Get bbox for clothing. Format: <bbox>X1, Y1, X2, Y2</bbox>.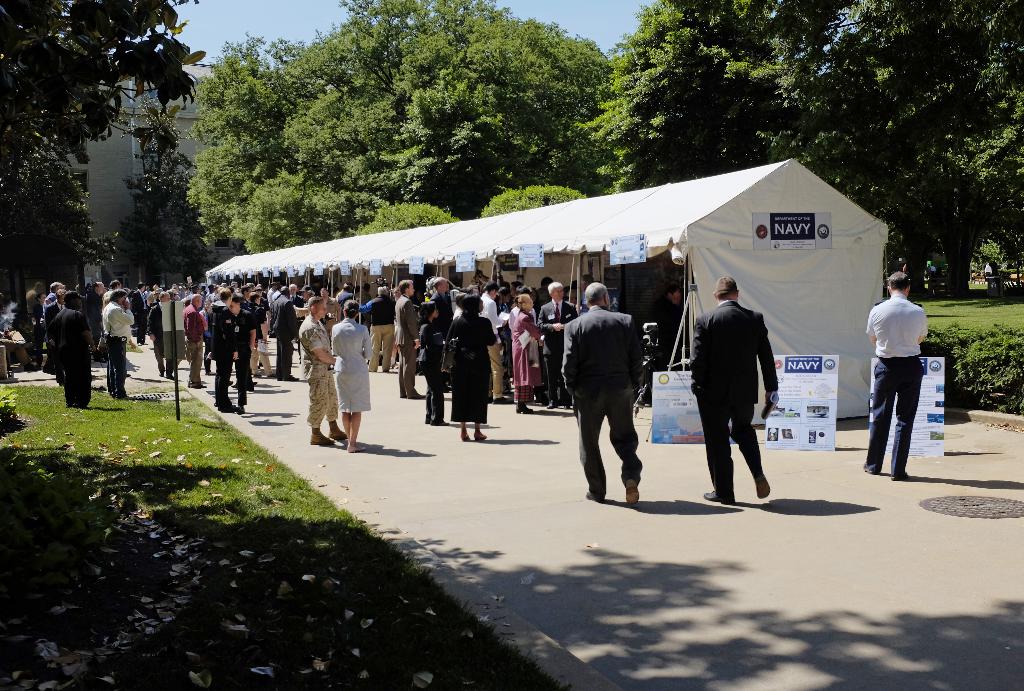
<bbox>364, 295, 391, 371</bbox>.
